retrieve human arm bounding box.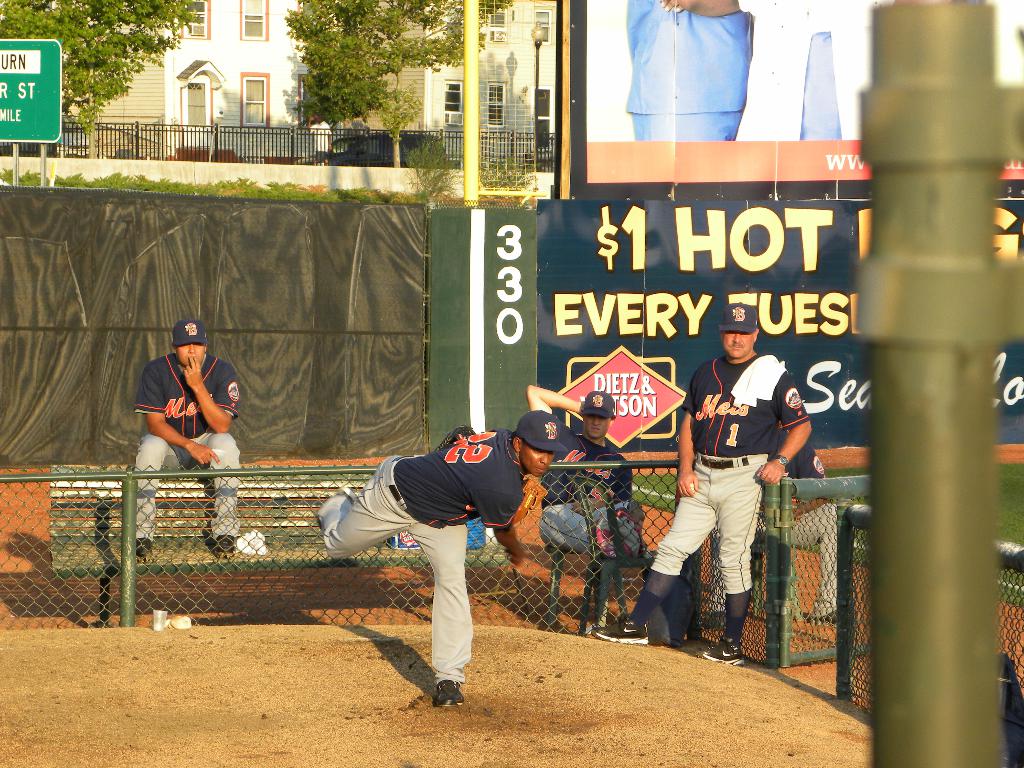
Bounding box: 179/351/238/429.
